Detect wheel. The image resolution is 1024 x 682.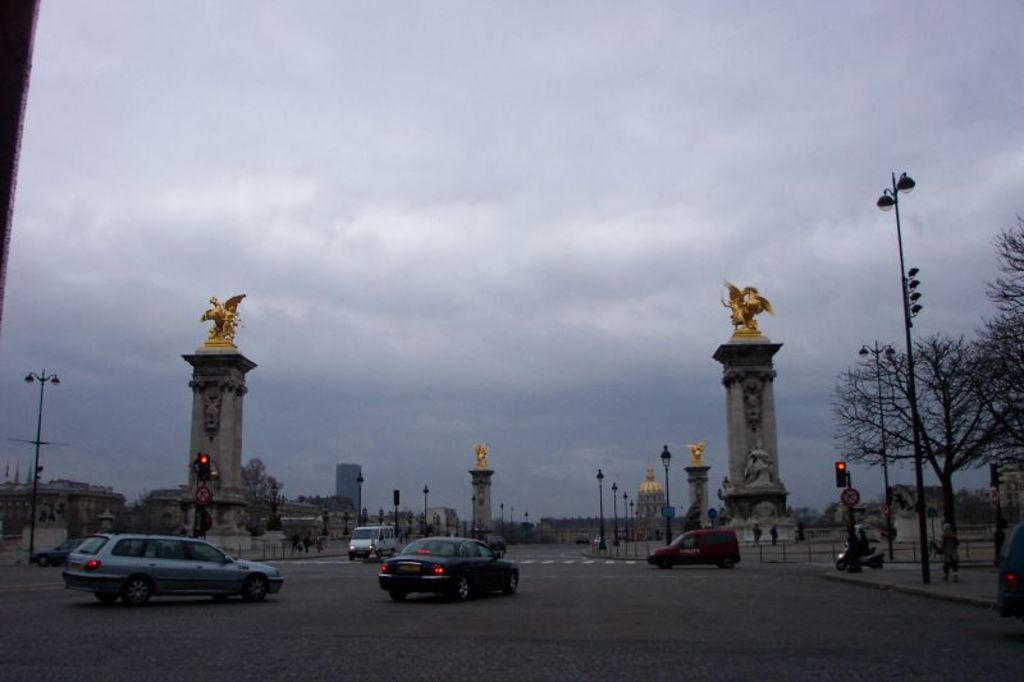
BBox(38, 558, 46, 568).
